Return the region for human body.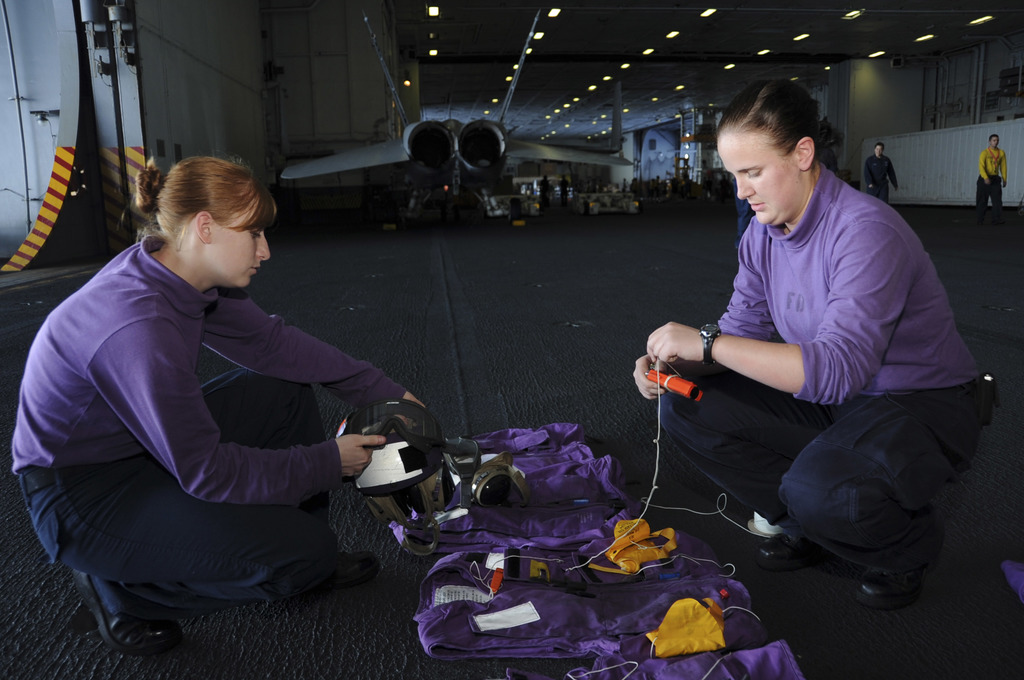
<region>631, 173, 991, 607</region>.
